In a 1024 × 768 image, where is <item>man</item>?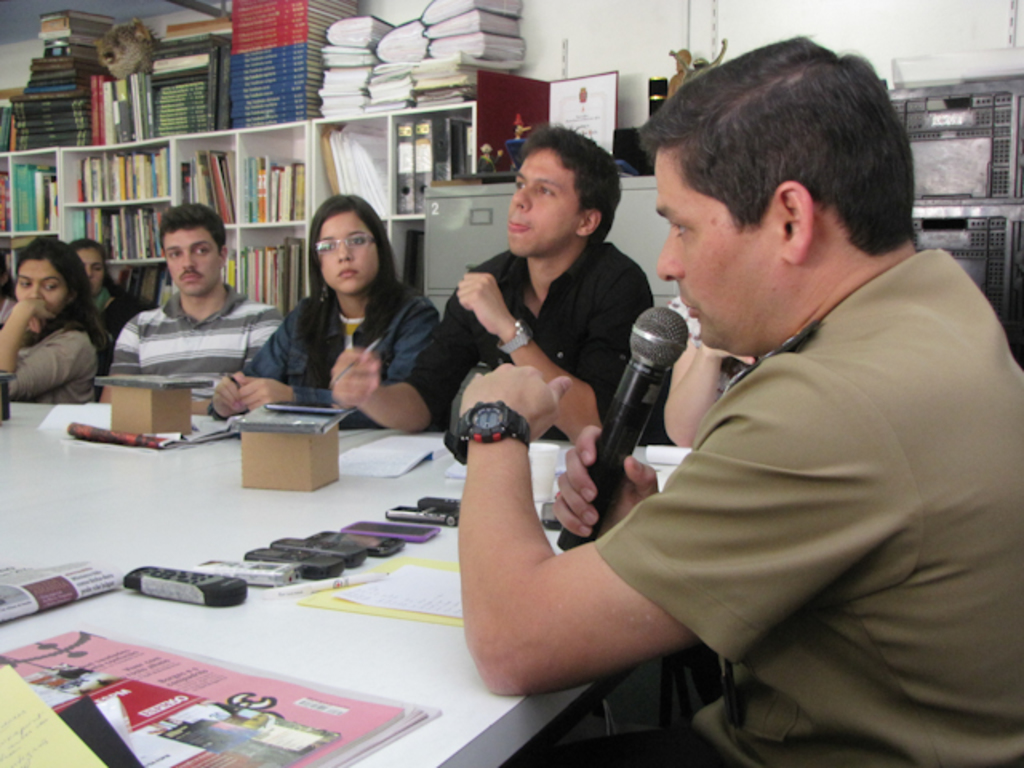
region(102, 200, 282, 414).
